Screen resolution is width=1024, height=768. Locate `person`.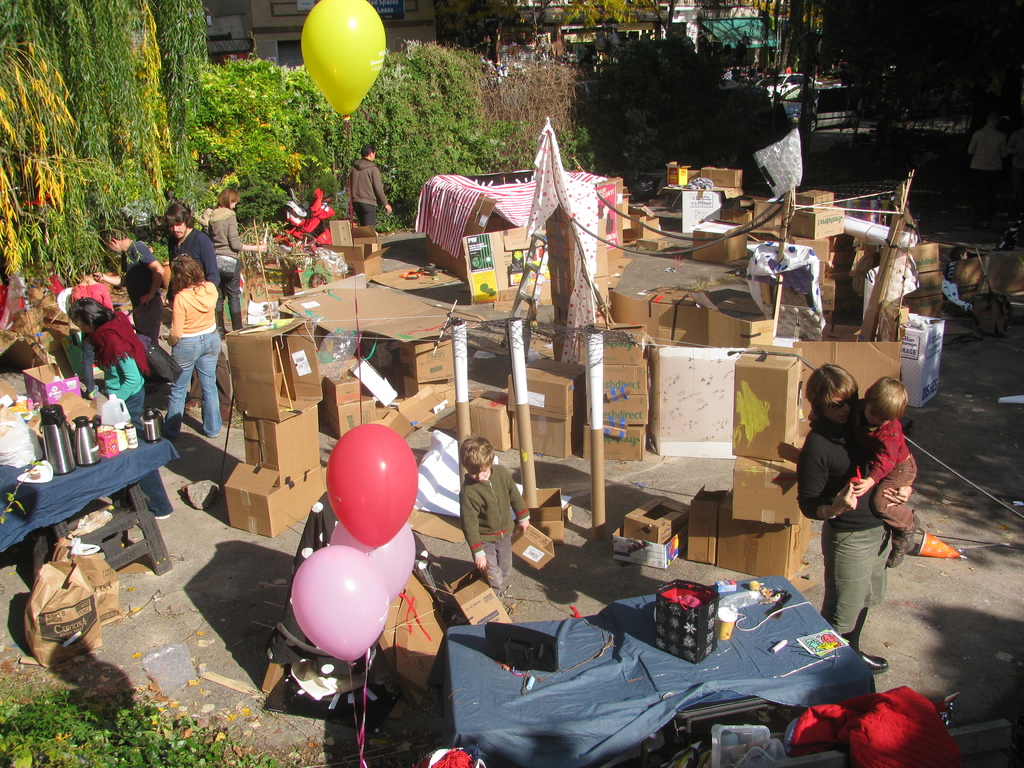
(454,433,531,593).
